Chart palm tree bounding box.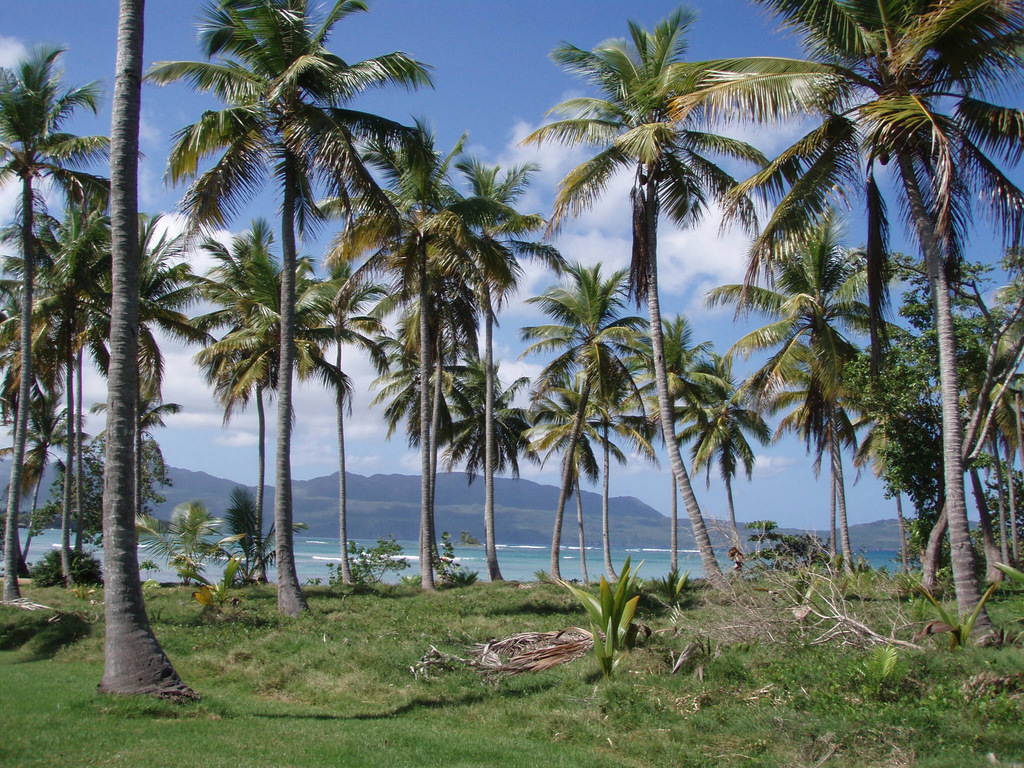
Charted: box(364, 171, 511, 584).
